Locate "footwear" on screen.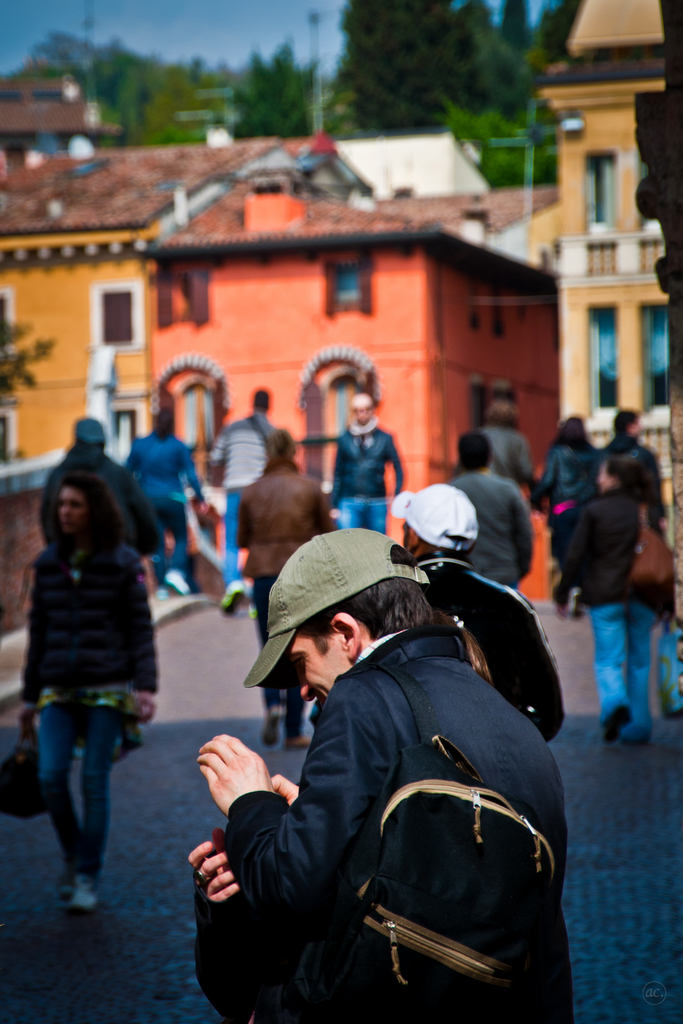
On screen at l=61, t=872, r=101, b=909.
